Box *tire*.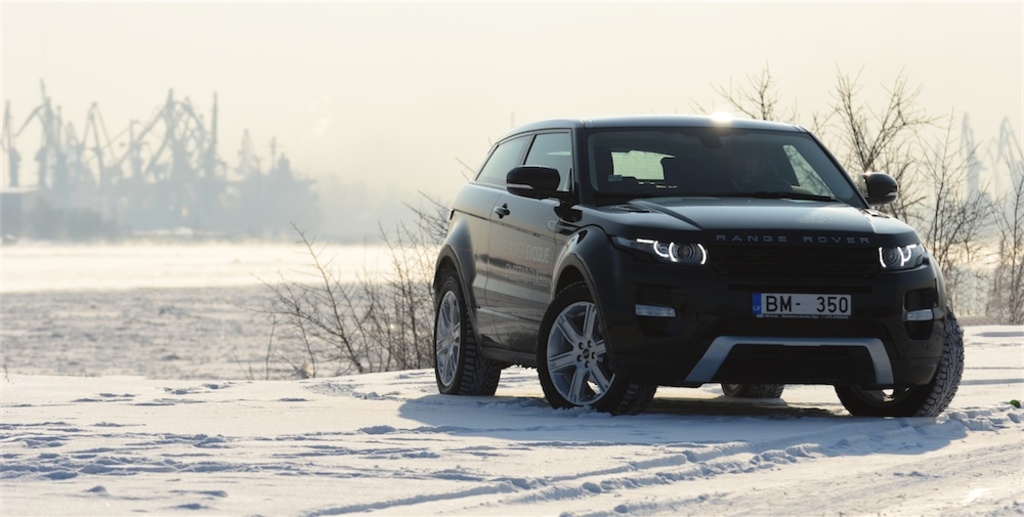
835, 309, 962, 416.
